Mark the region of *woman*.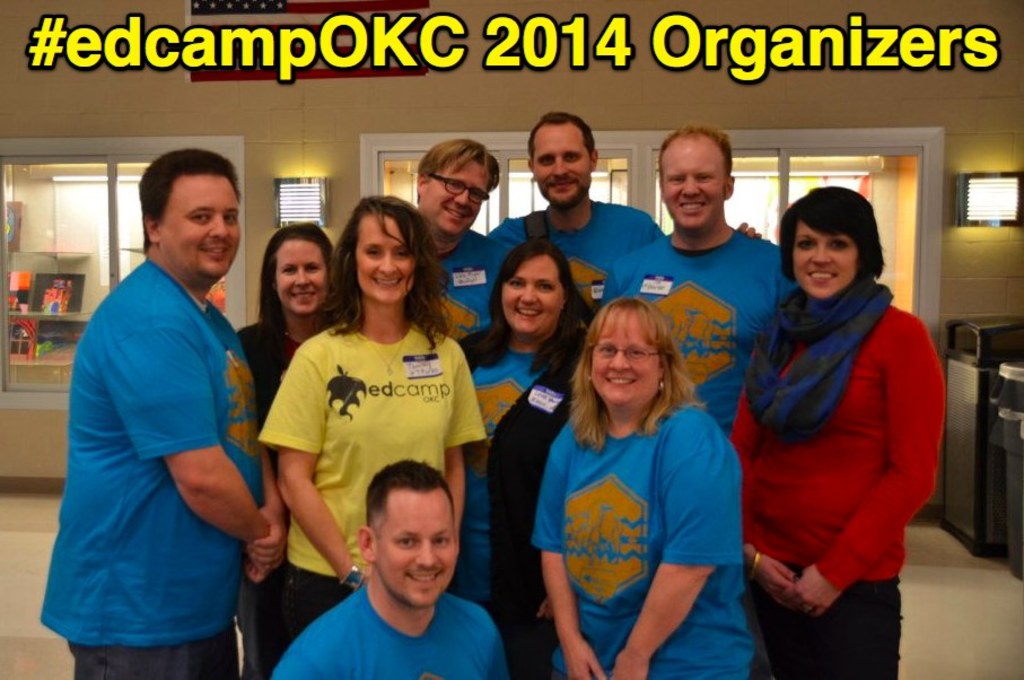
Region: x1=257 y1=193 x2=487 y2=646.
